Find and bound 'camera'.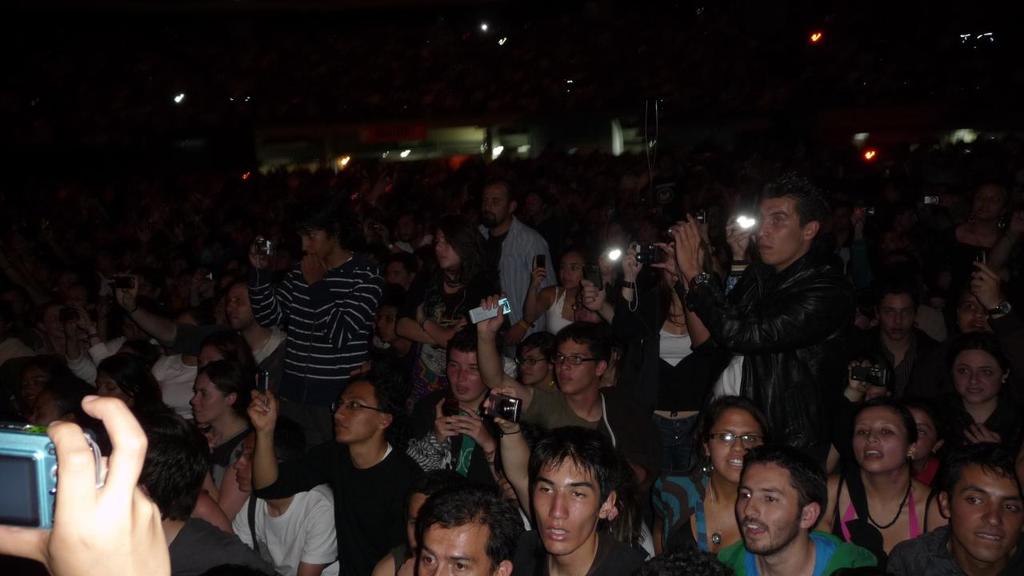
Bound: <region>844, 366, 883, 390</region>.
